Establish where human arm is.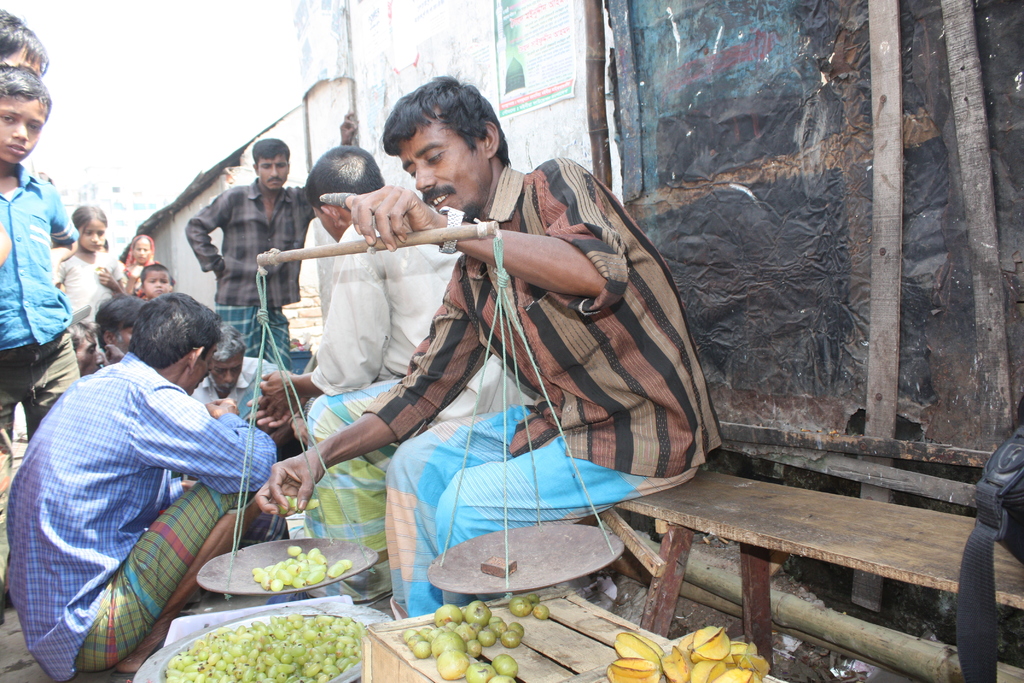
Established at (254,250,483,516).
